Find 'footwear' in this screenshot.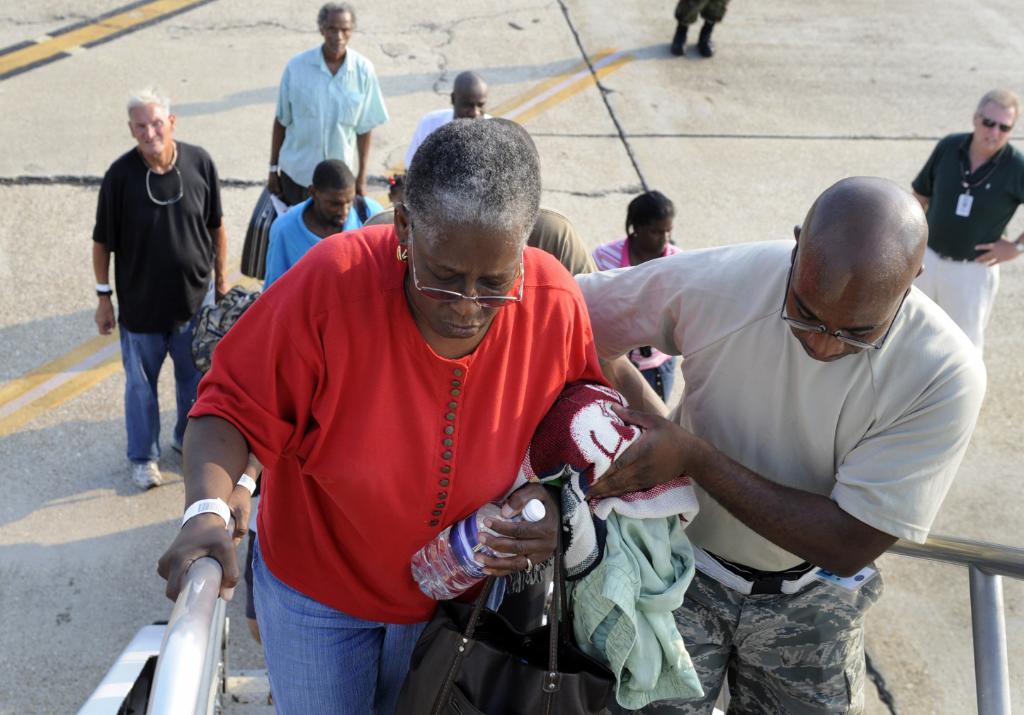
The bounding box for 'footwear' is bbox(668, 37, 685, 55).
